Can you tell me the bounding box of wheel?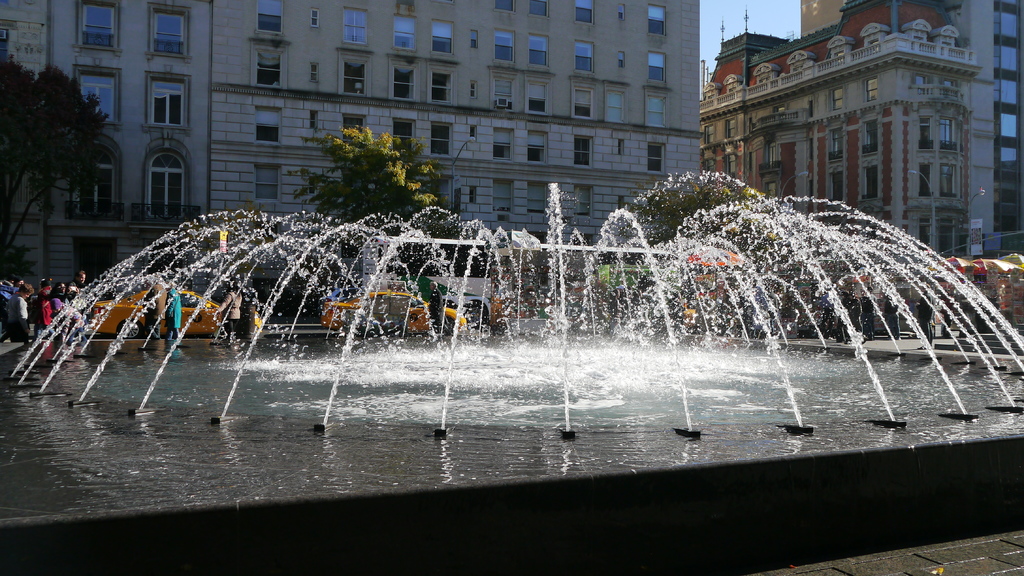
Rect(441, 318, 452, 335).
